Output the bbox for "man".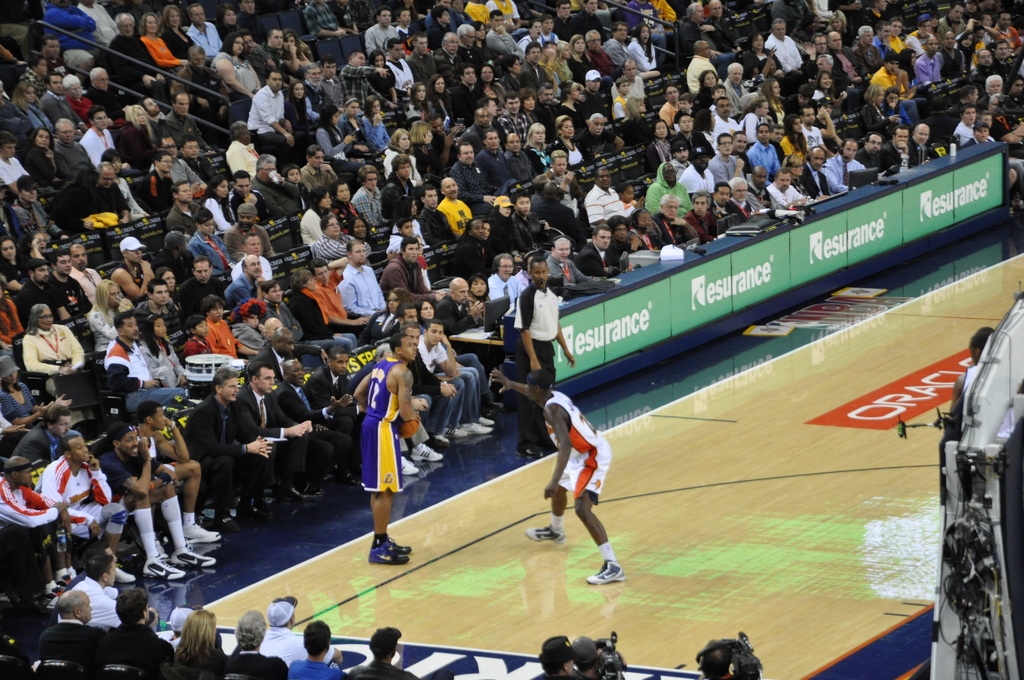
547/233/595/309.
